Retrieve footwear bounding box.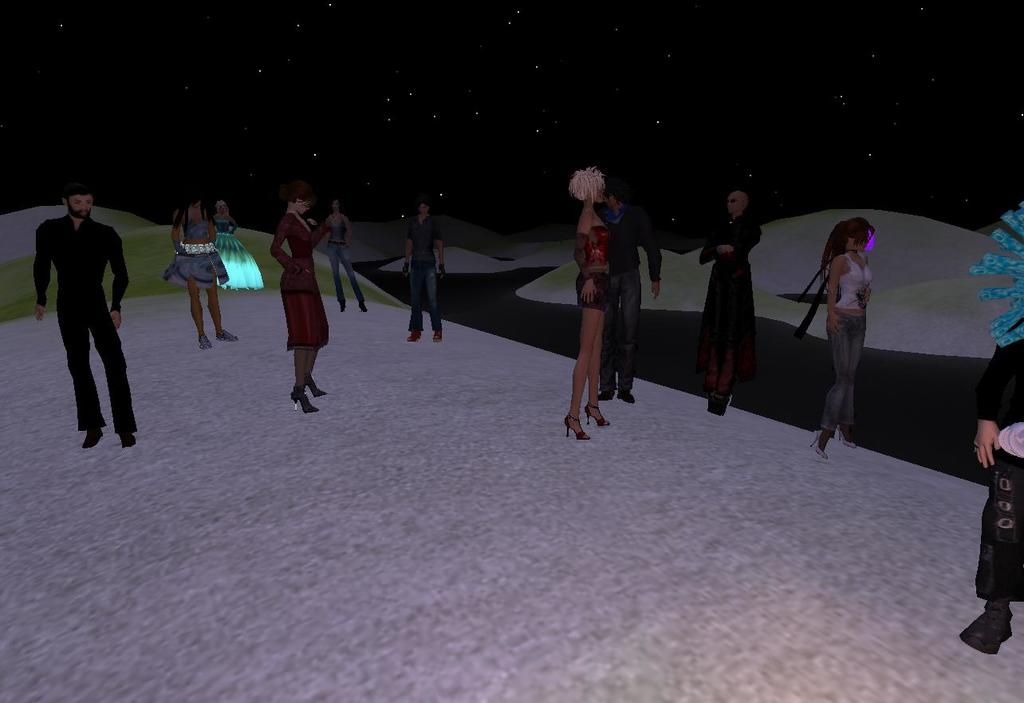
Bounding box: [left=82, top=427, right=104, bottom=448].
